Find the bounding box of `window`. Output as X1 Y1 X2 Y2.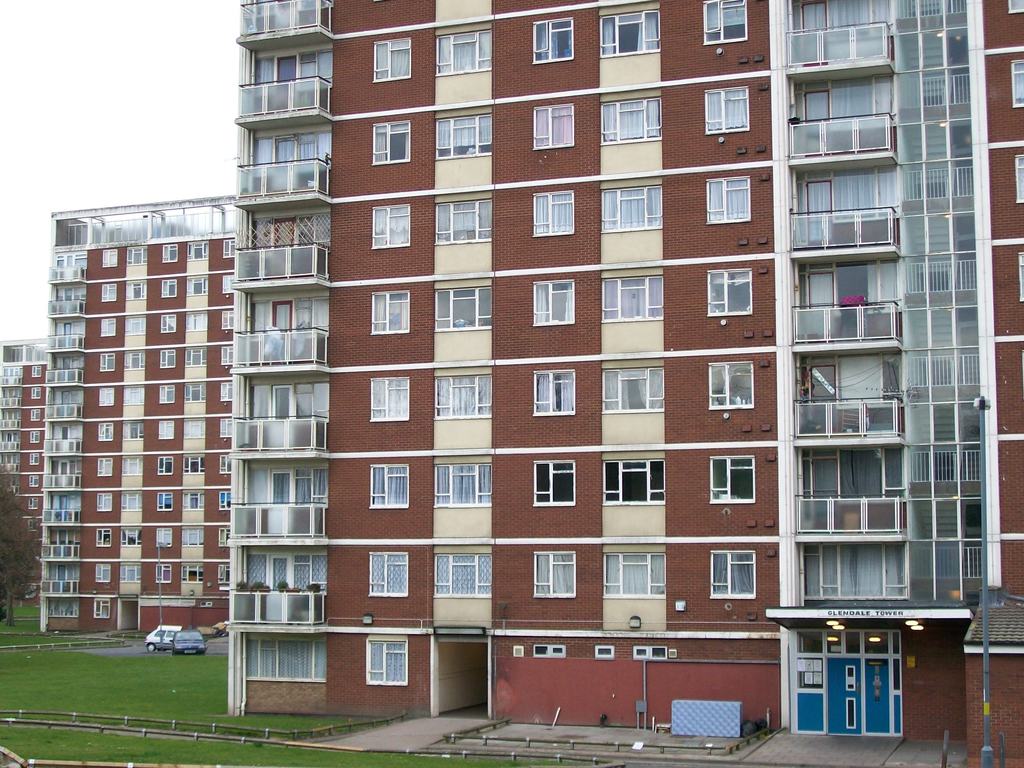
225 237 237 257.
